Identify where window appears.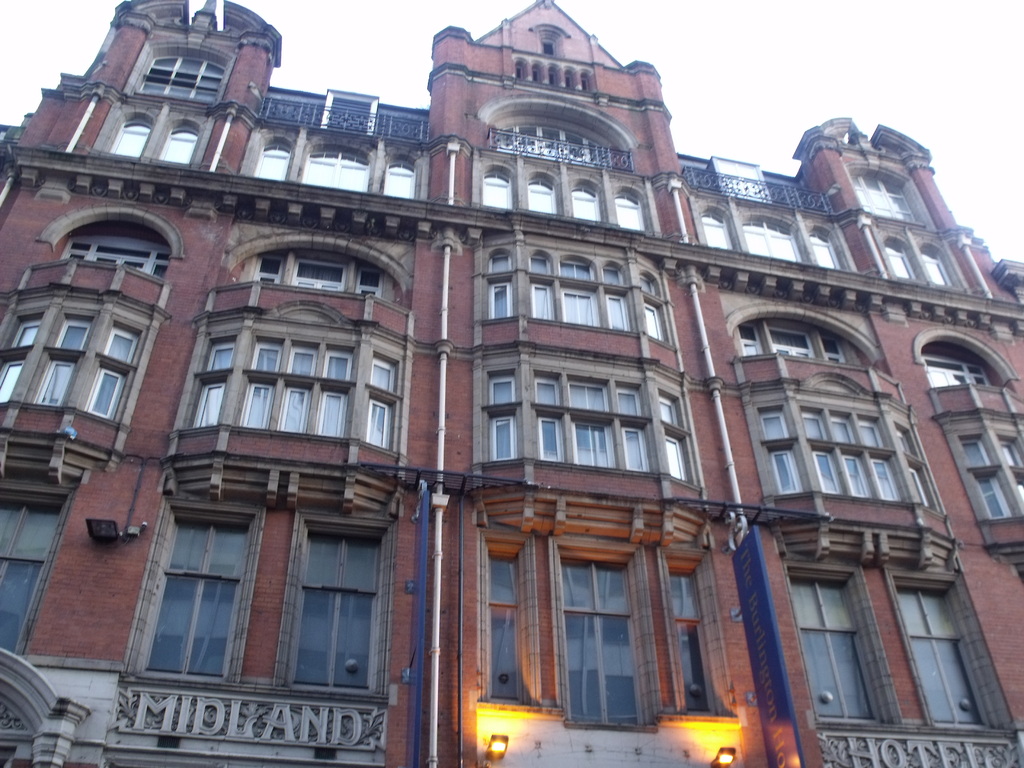
Appears at bbox=[13, 322, 40, 348].
